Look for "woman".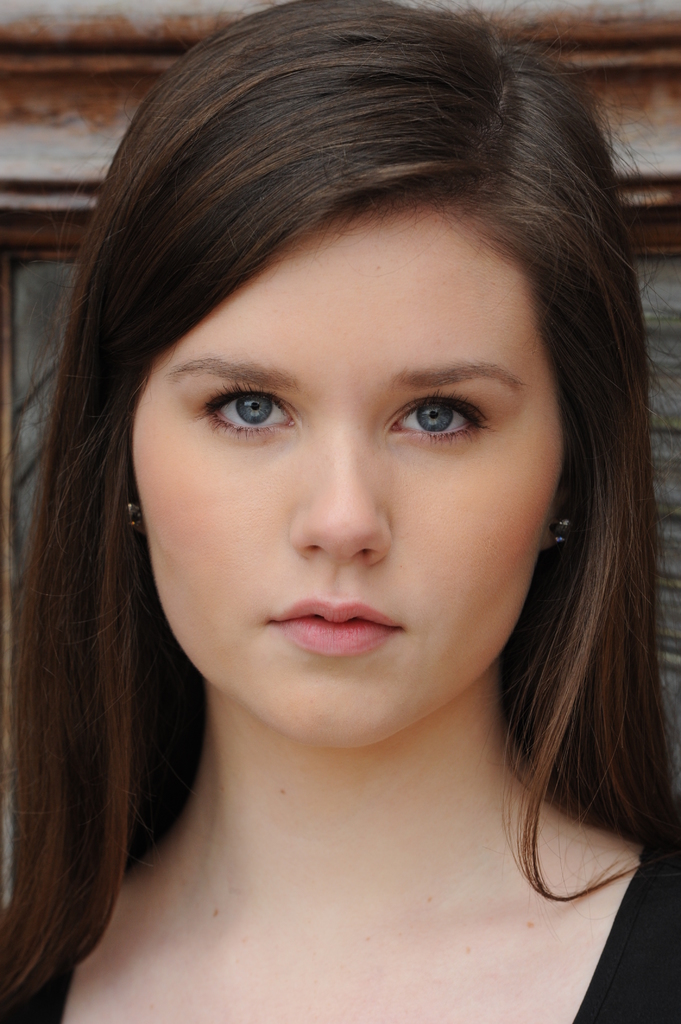
Found: rect(0, 0, 680, 1023).
